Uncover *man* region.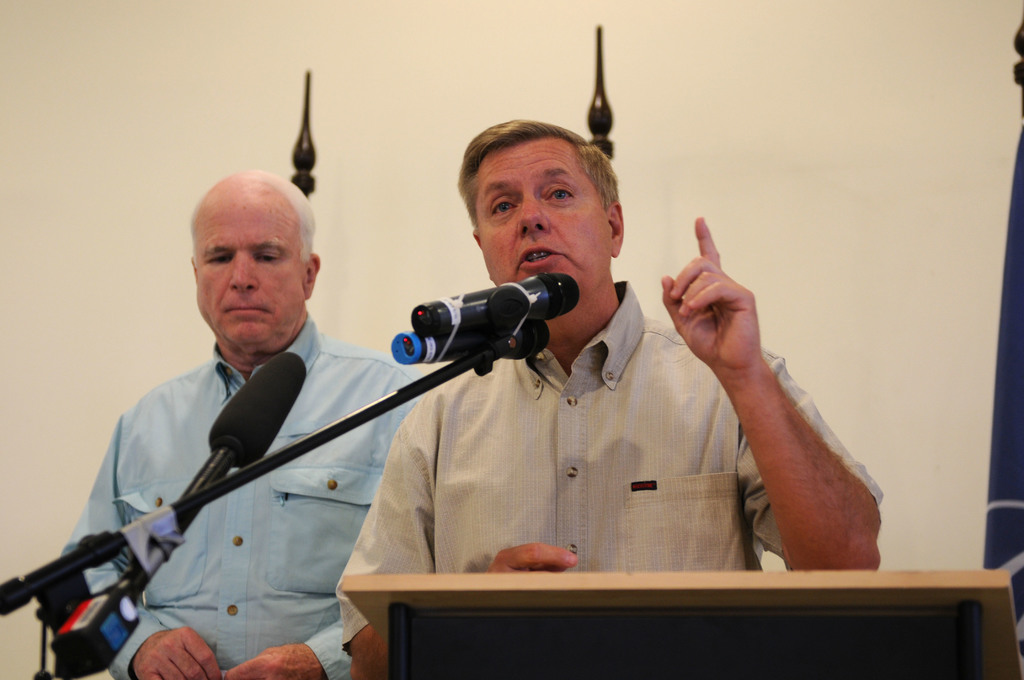
Uncovered: {"x1": 327, "y1": 122, "x2": 871, "y2": 627}.
